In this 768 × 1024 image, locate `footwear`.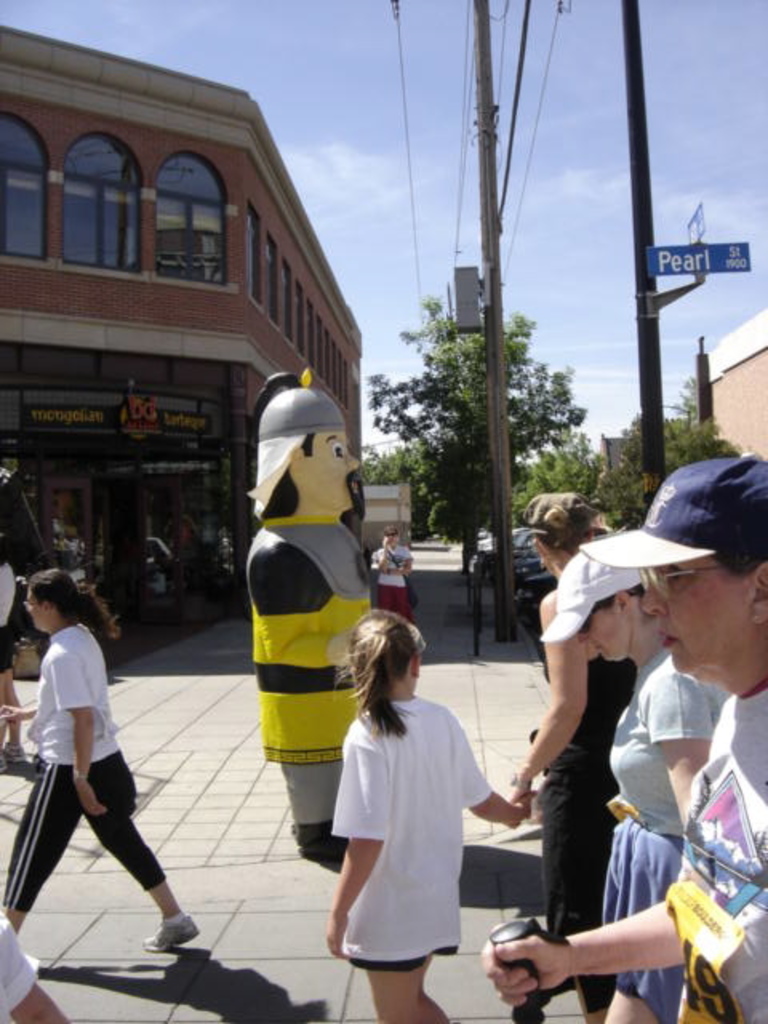
Bounding box: box=[0, 752, 6, 771].
